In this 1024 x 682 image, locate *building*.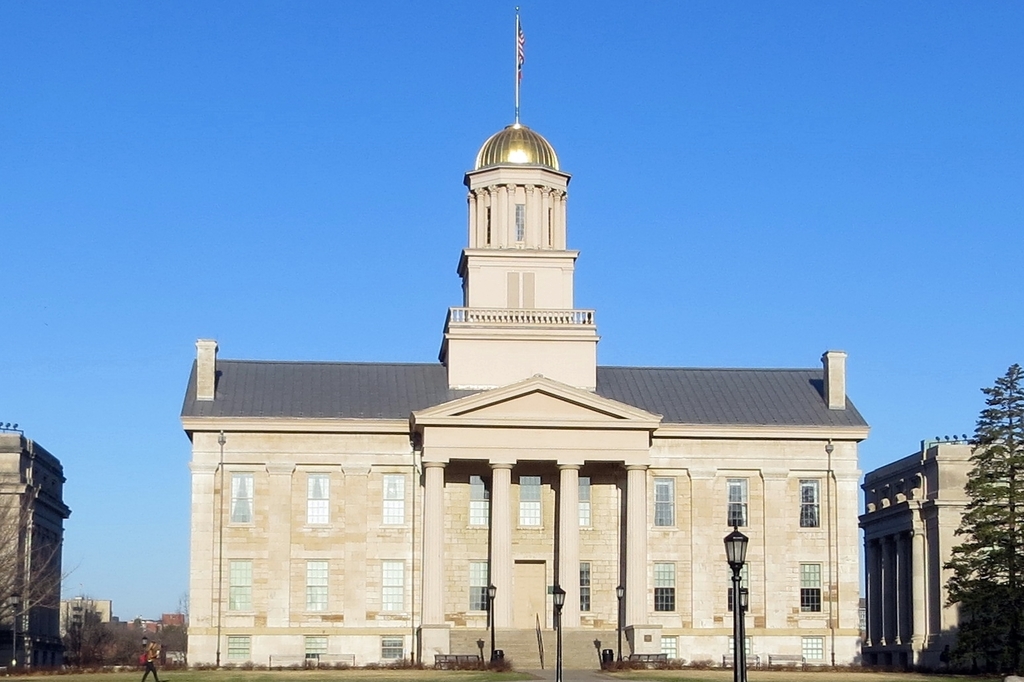
Bounding box: {"left": 178, "top": 118, "right": 874, "bottom": 667}.
